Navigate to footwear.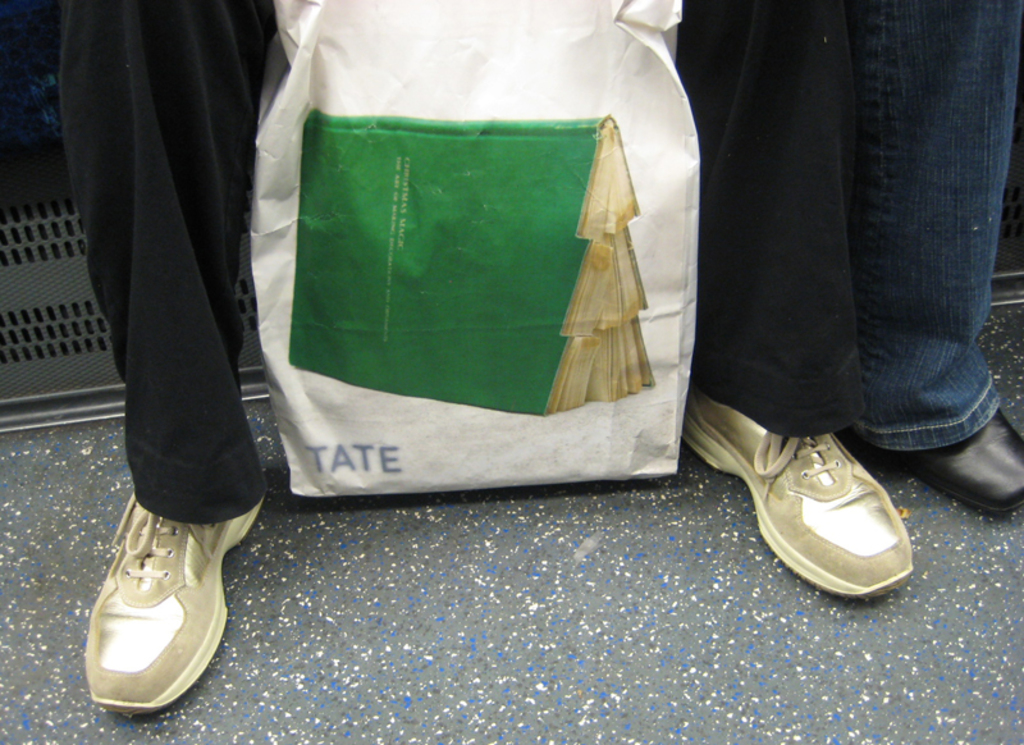
Navigation target: <bbox>678, 385, 910, 599</bbox>.
